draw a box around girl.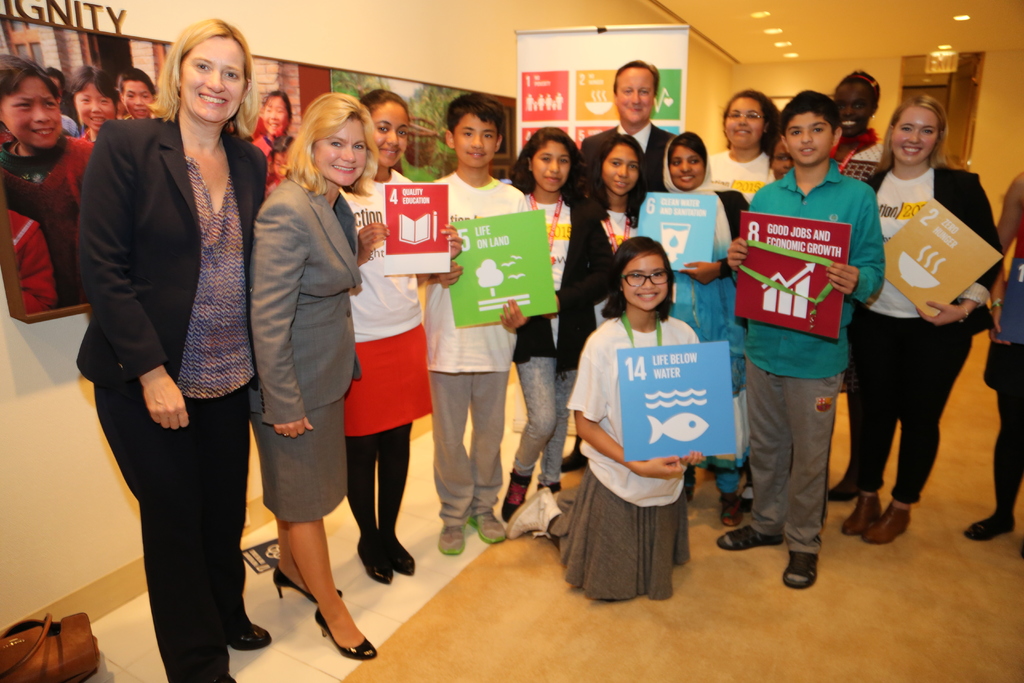
l=538, t=131, r=647, b=495.
